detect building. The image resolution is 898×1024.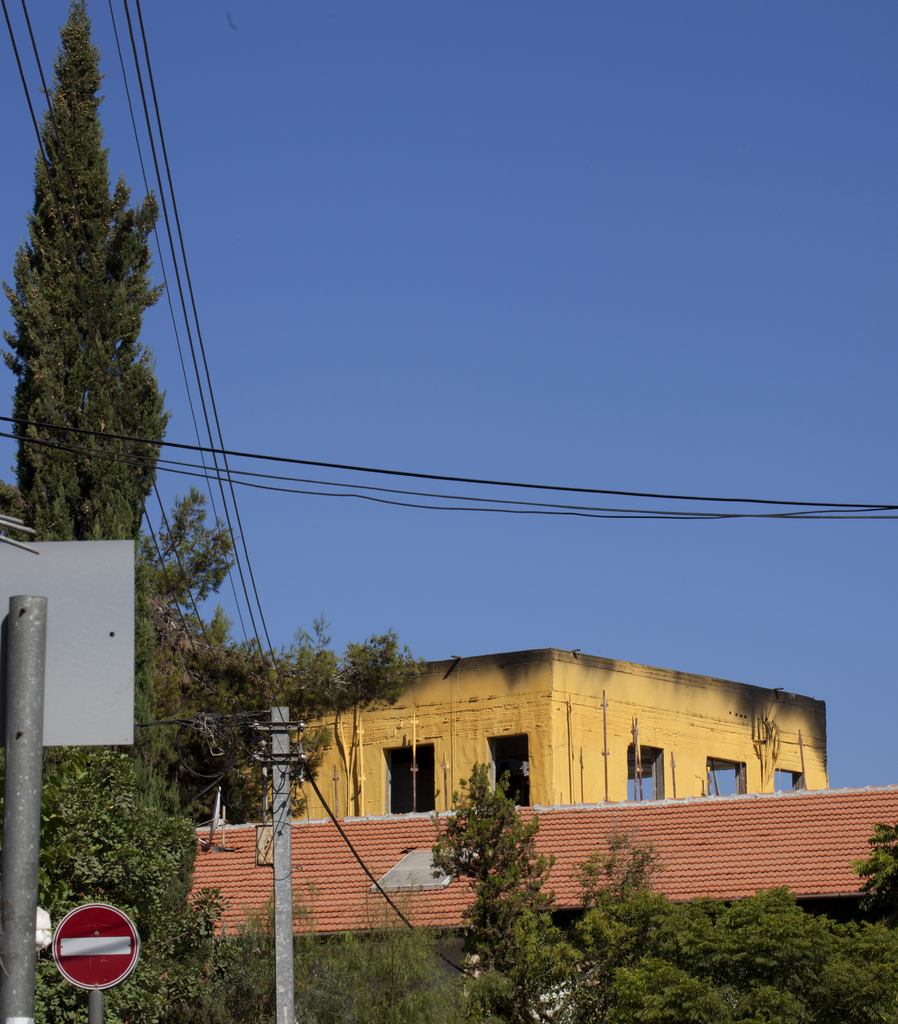
locate(261, 636, 828, 824).
